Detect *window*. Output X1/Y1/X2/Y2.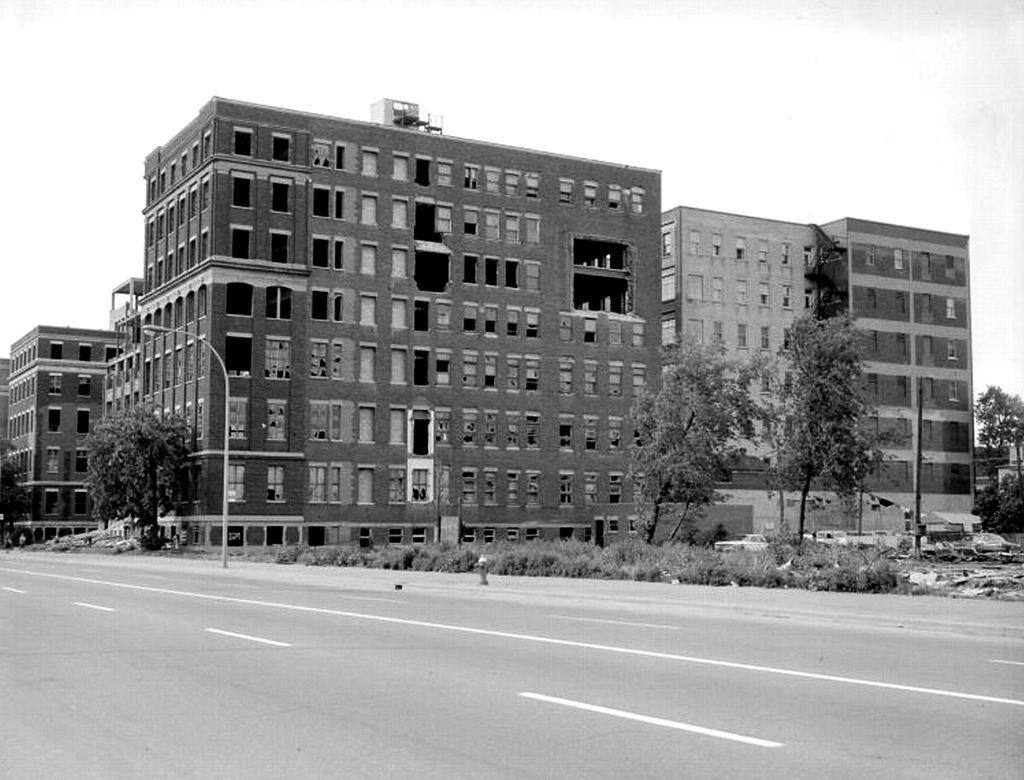
389/407/406/443.
